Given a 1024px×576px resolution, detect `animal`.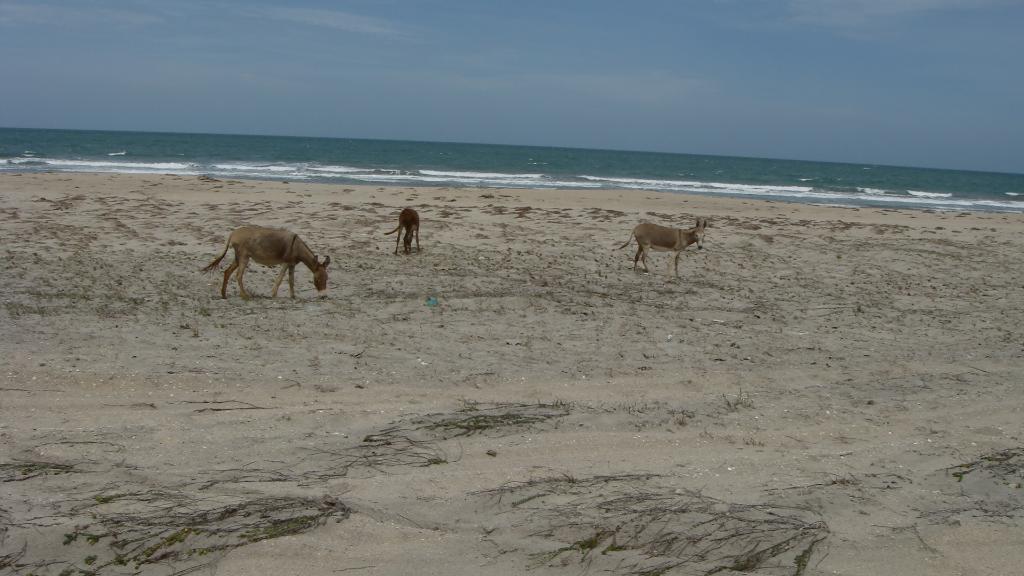
x1=385 y1=213 x2=422 y2=258.
